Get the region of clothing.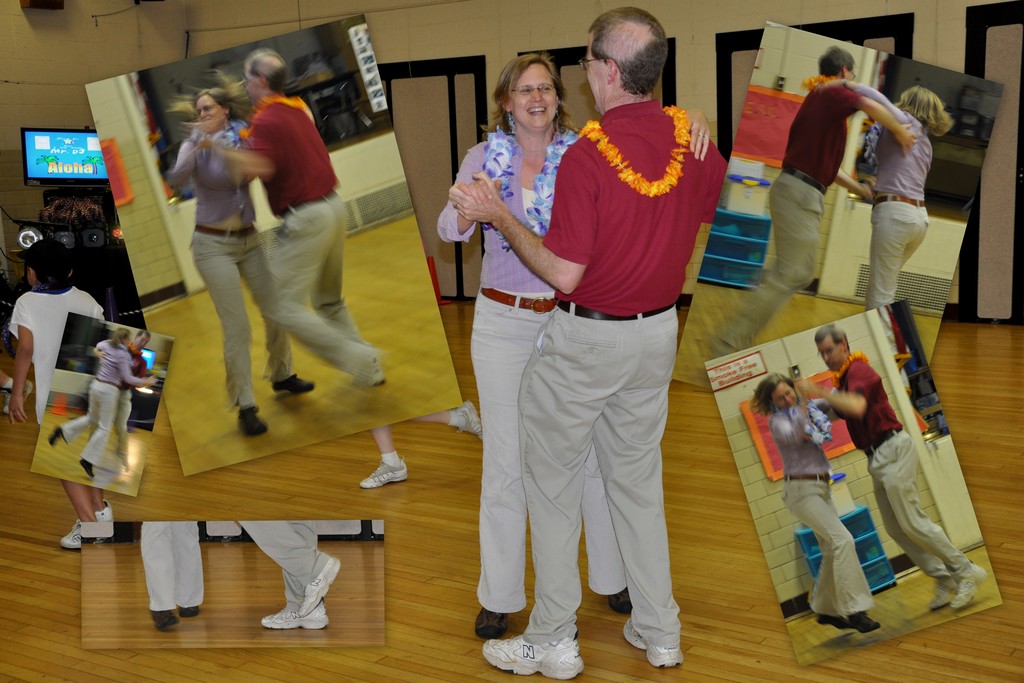
<region>87, 342, 147, 465</region>.
